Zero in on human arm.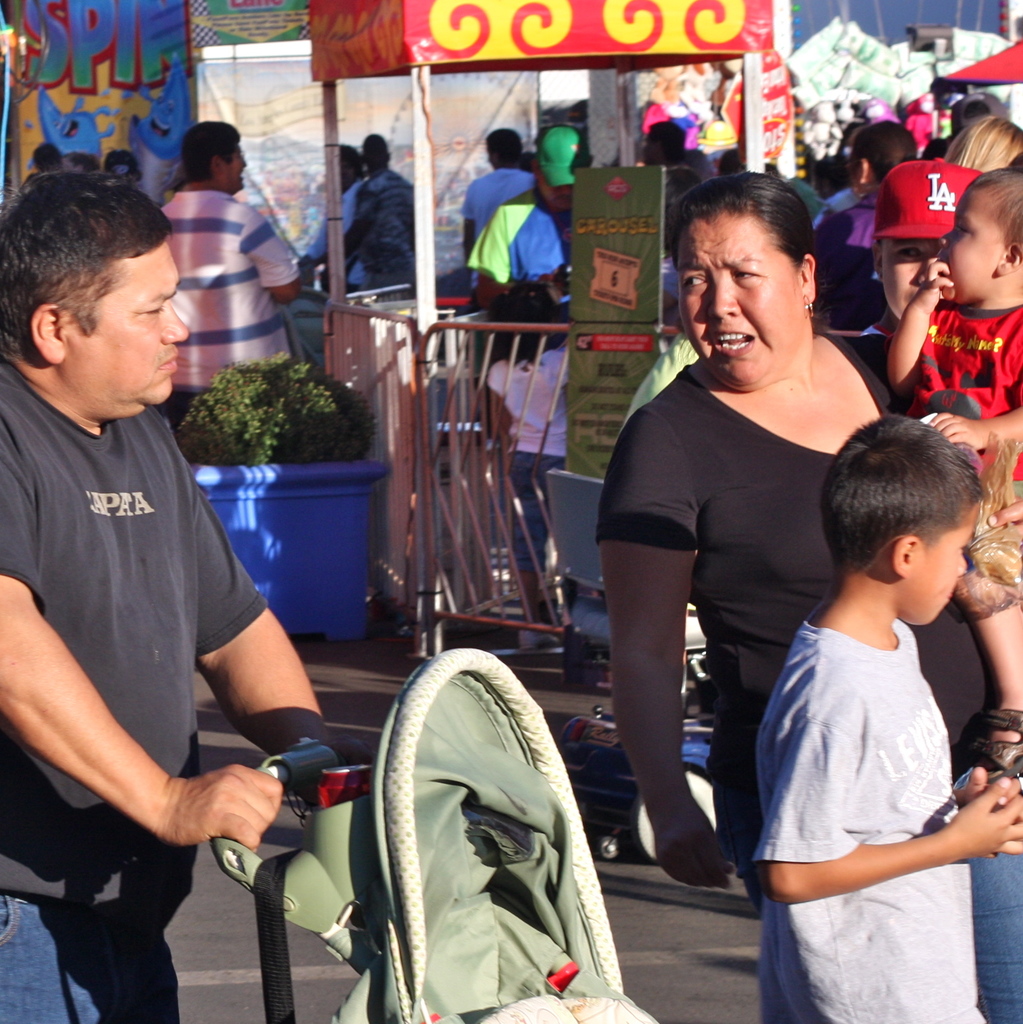
Zeroed in: x1=239, y1=204, x2=310, y2=309.
